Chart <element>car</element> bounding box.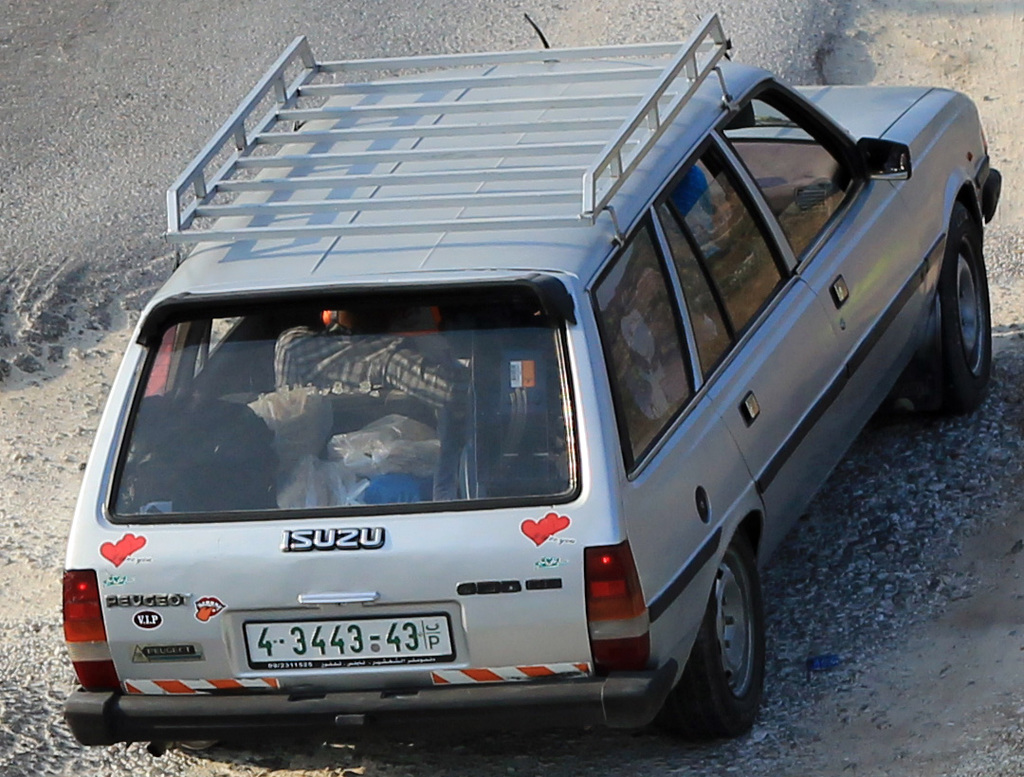
Charted: 52/13/1006/750.
